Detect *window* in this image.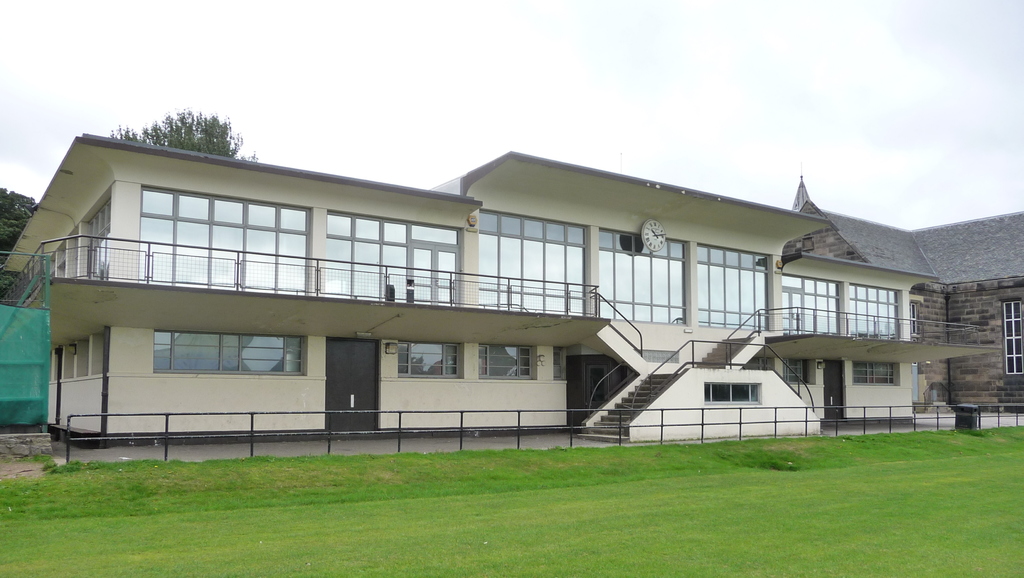
Detection: 691, 252, 769, 328.
